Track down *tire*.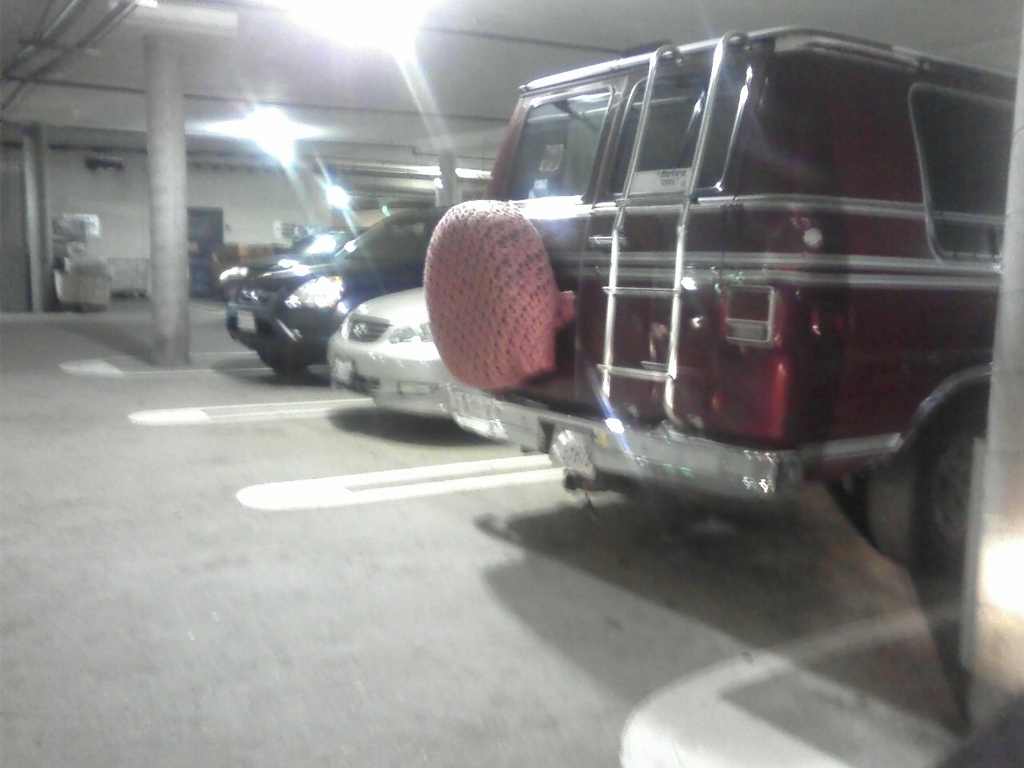
Tracked to 258:354:306:378.
